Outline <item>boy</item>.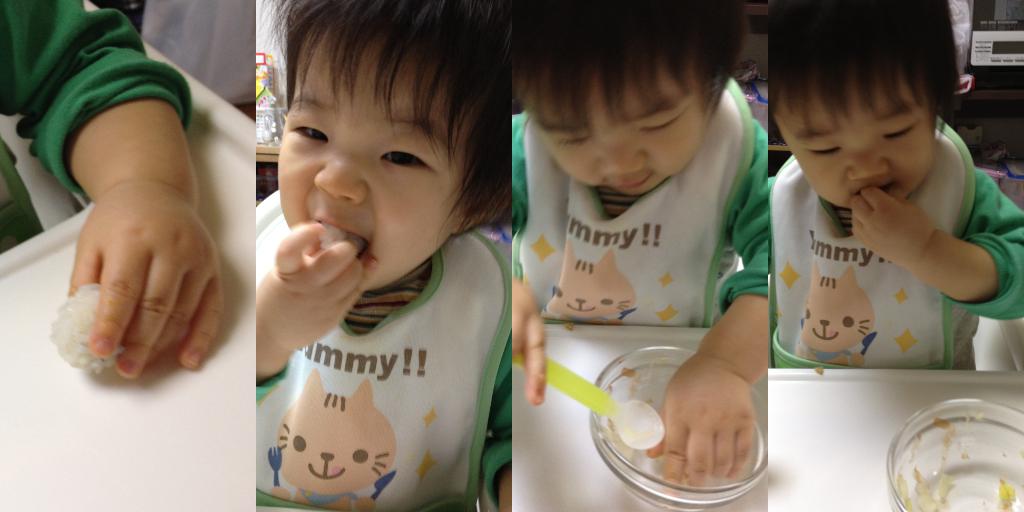
Outline: [x1=512, y1=0, x2=768, y2=495].
